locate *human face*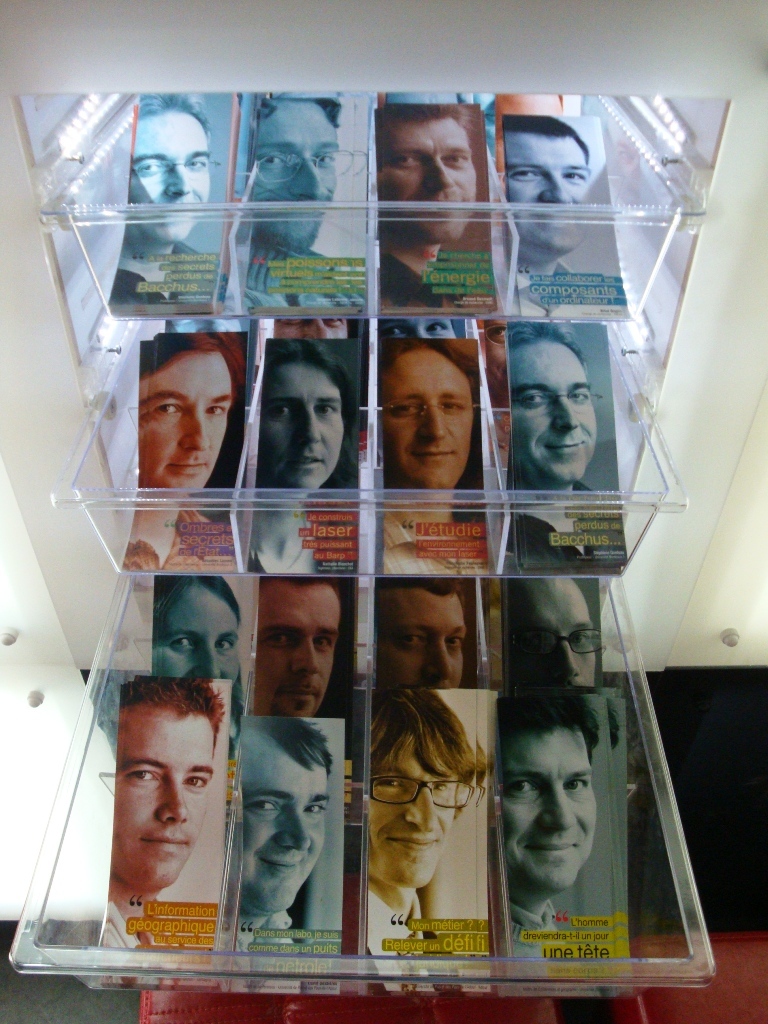
[137,113,215,242]
